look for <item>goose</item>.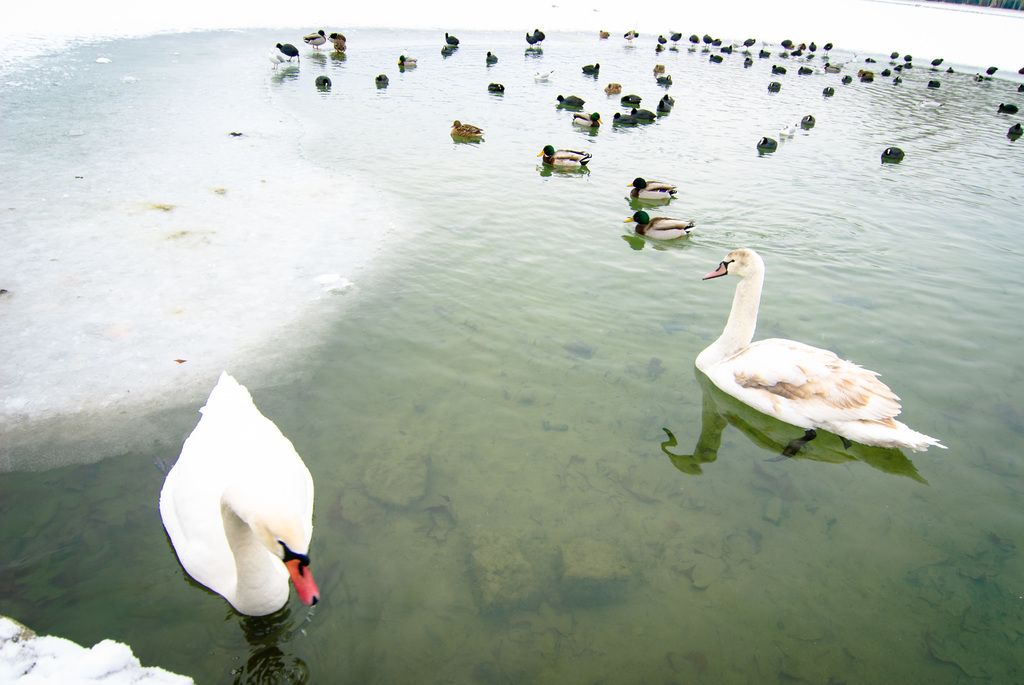
Found: [x1=619, y1=205, x2=699, y2=241].
